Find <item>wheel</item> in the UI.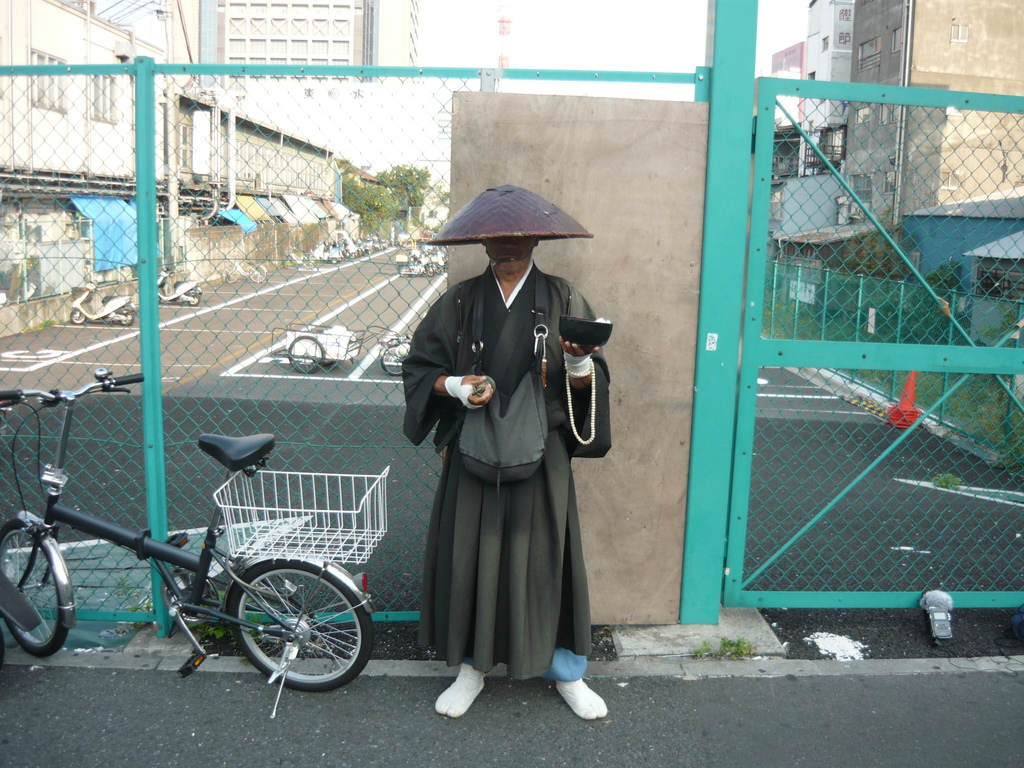
UI element at bbox=[332, 257, 338, 265].
